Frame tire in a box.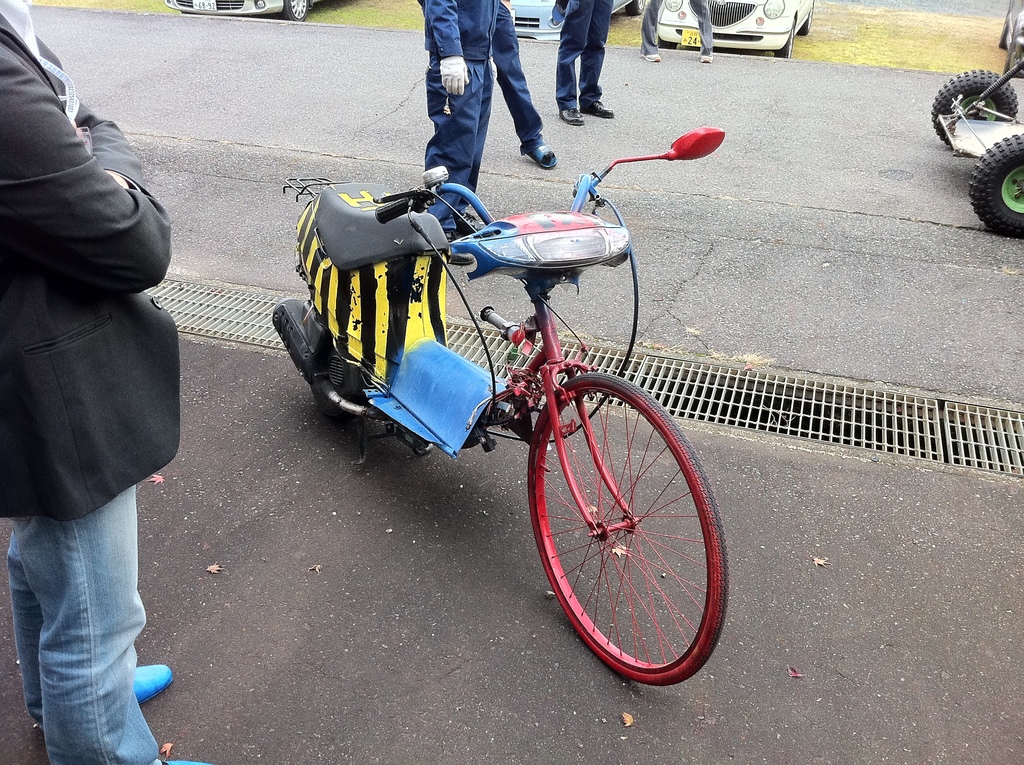
931, 71, 1017, 145.
